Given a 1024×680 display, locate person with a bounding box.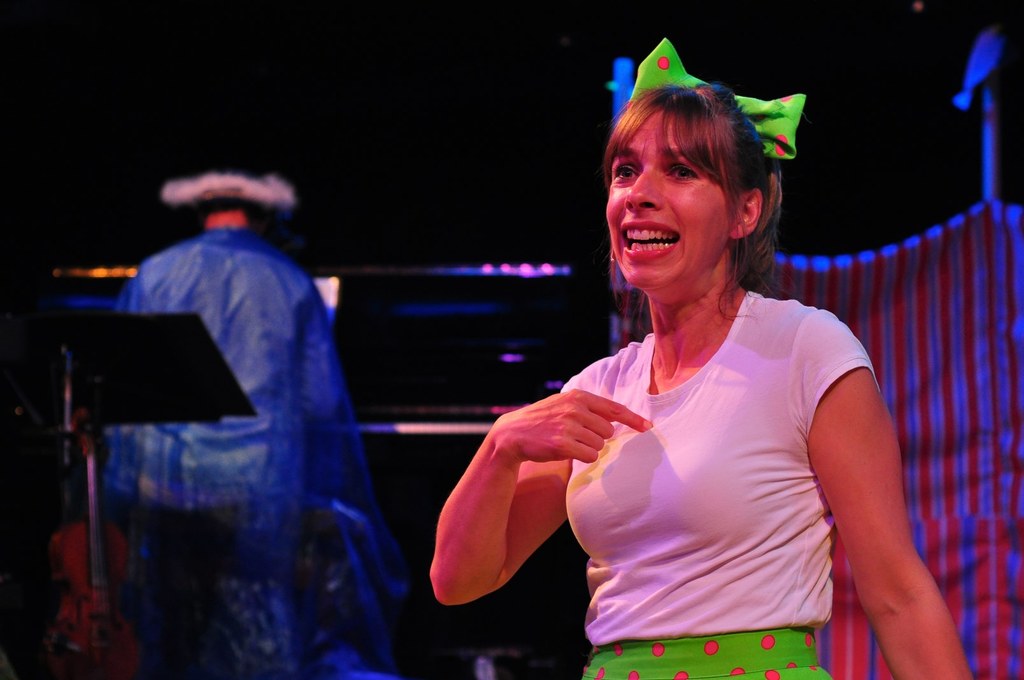
Located: (left=429, top=38, right=975, bottom=679).
